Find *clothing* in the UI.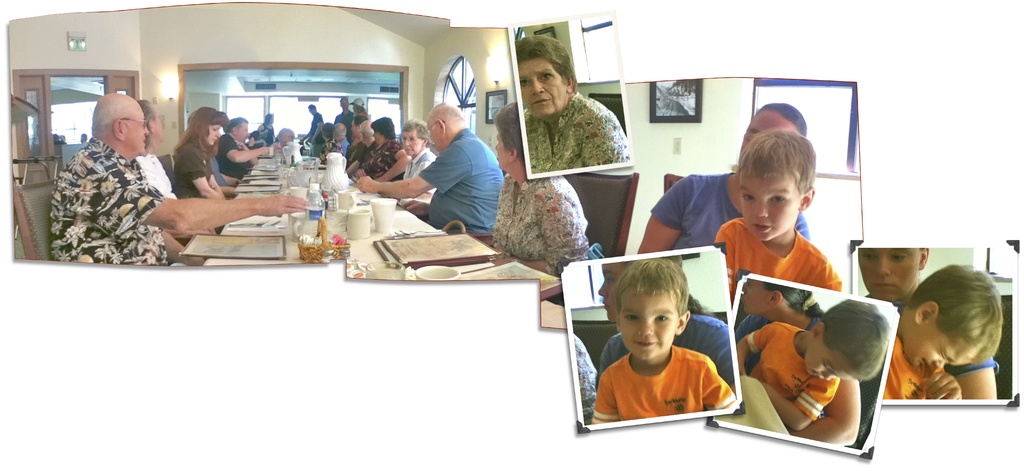
UI element at bbox=[477, 167, 591, 290].
